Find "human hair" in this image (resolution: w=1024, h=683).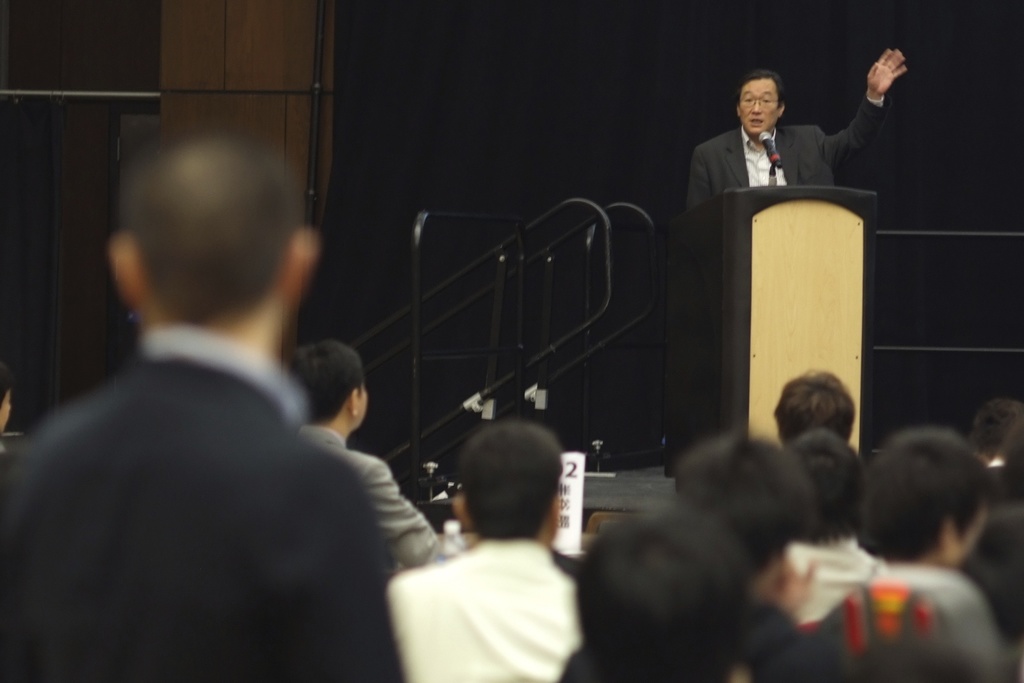
<bbox>680, 435, 804, 580</bbox>.
